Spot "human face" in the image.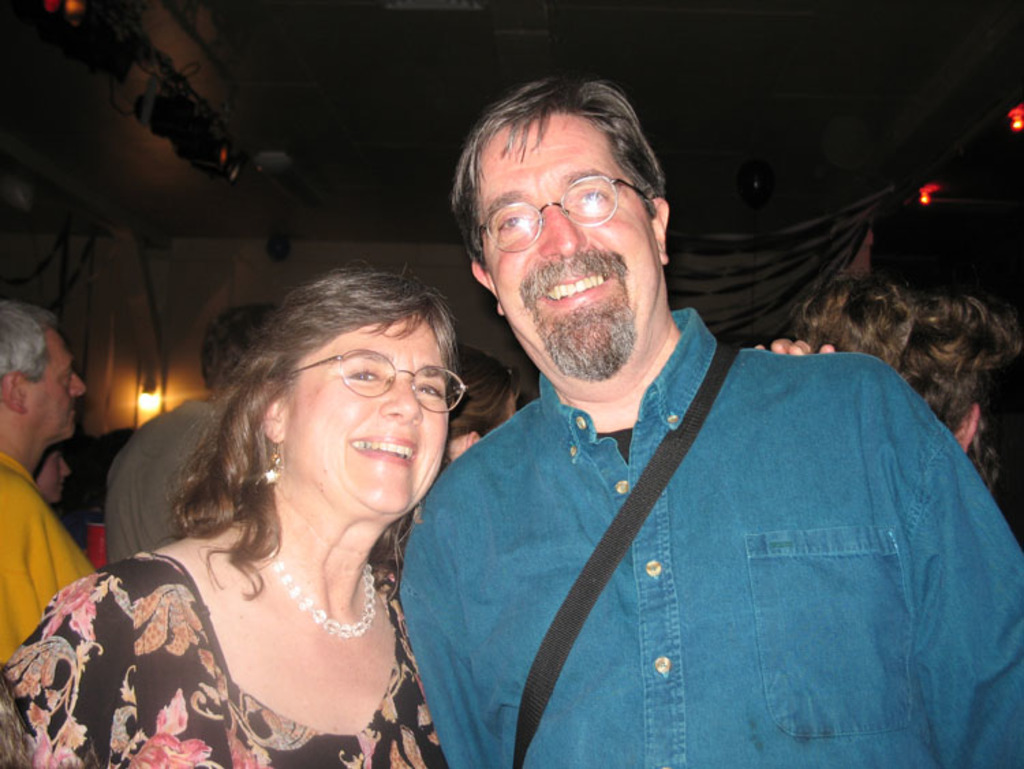
"human face" found at [left=285, top=309, right=445, bottom=509].
